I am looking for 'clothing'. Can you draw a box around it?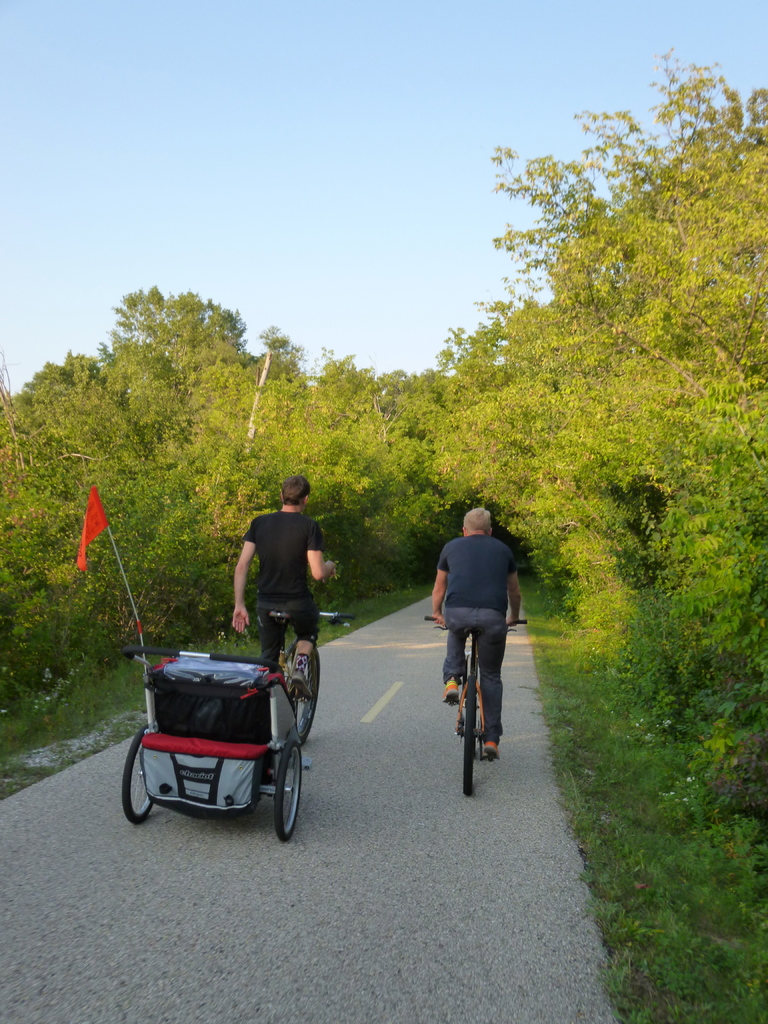
Sure, the bounding box is bbox=(436, 524, 516, 743).
